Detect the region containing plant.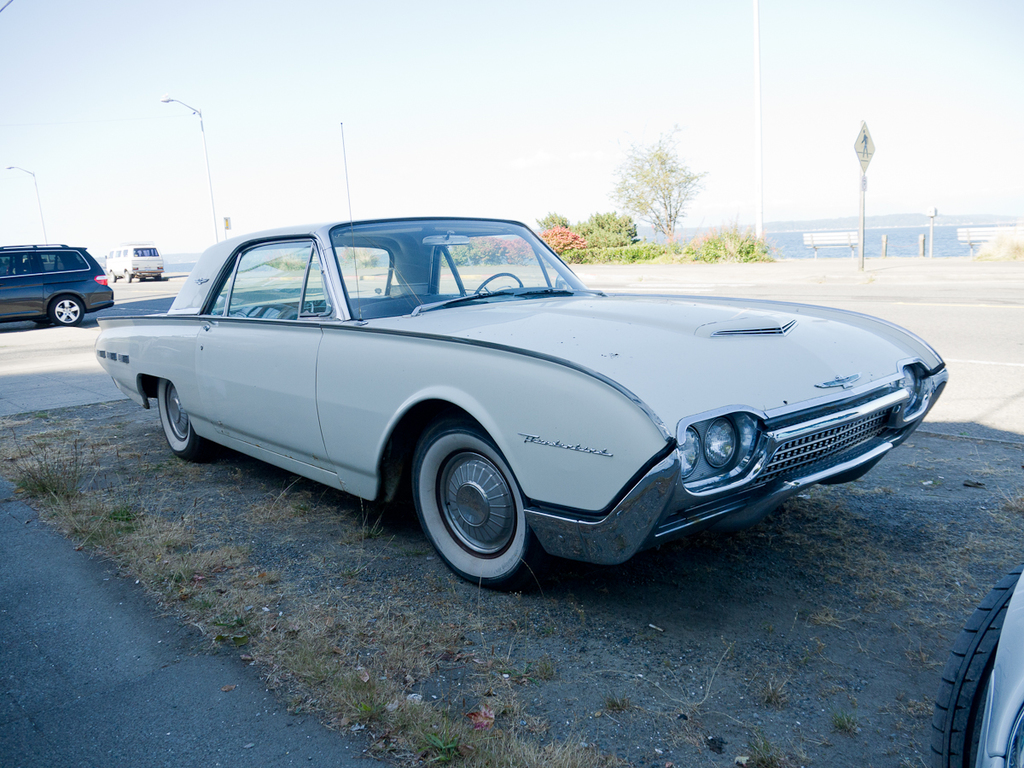
419, 718, 466, 767.
